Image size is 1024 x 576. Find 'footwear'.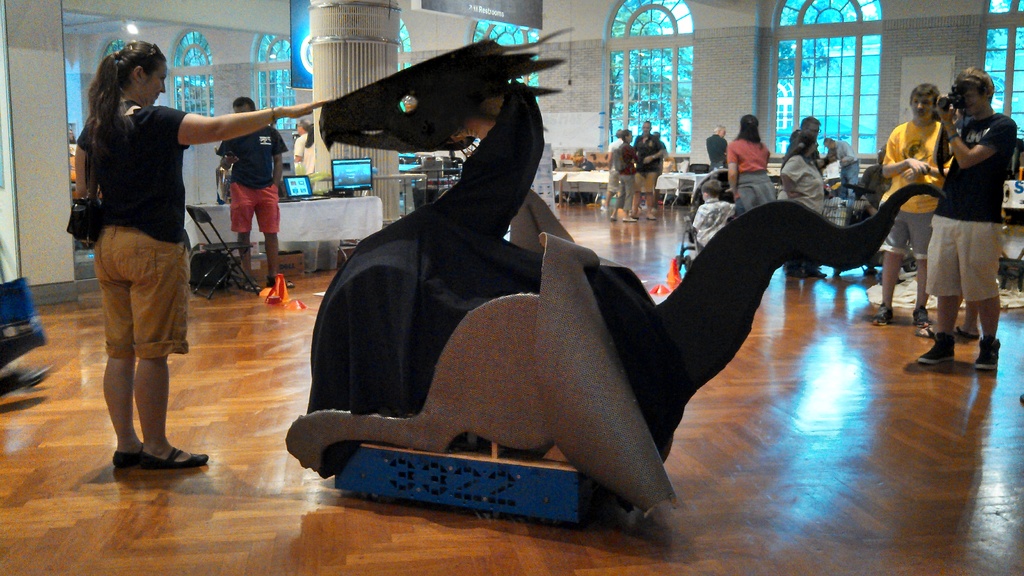
x1=268 y1=277 x2=294 y2=287.
